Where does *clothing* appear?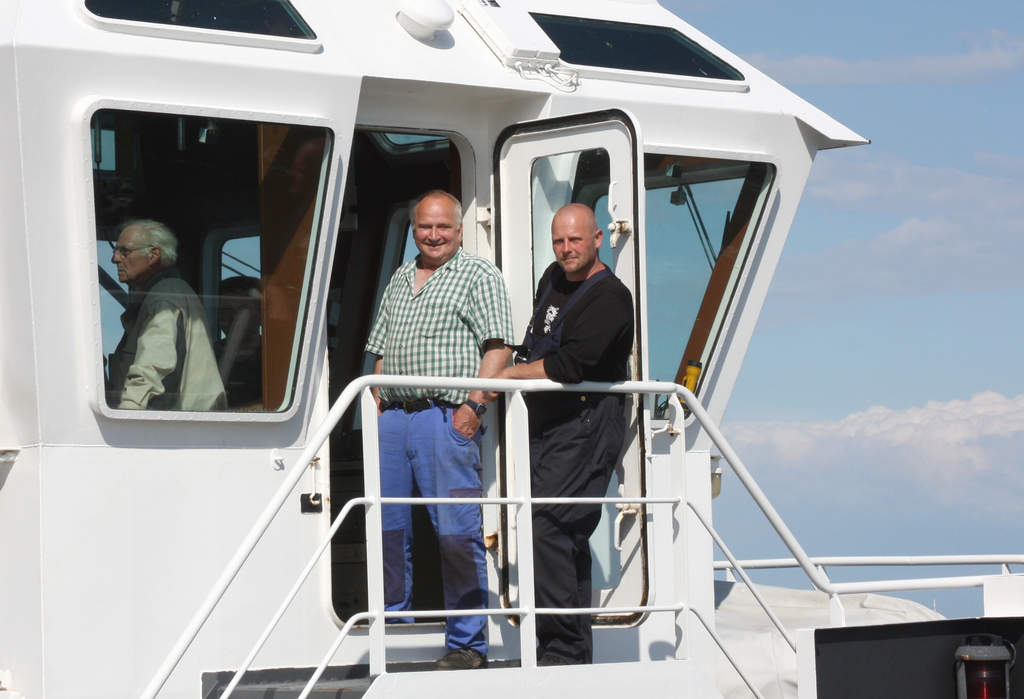
Appears at (518,264,631,668).
